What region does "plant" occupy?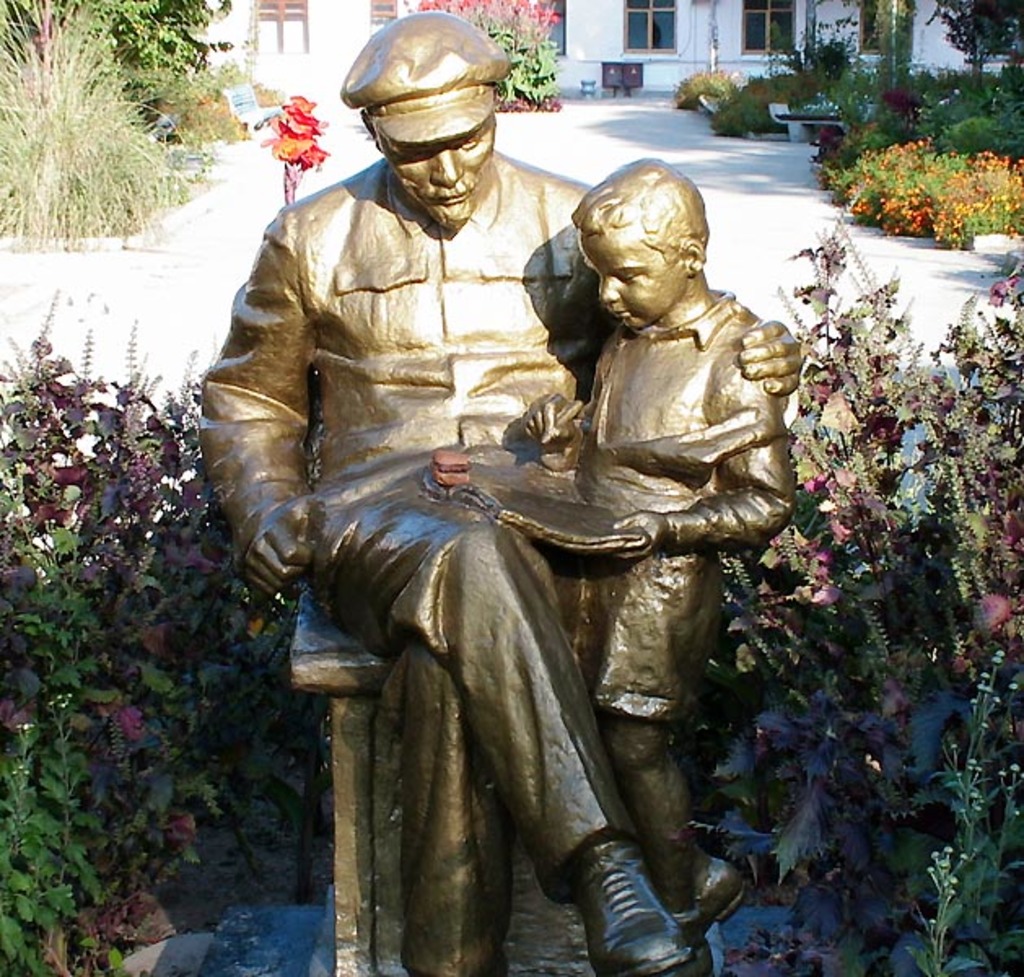
155 75 303 145.
